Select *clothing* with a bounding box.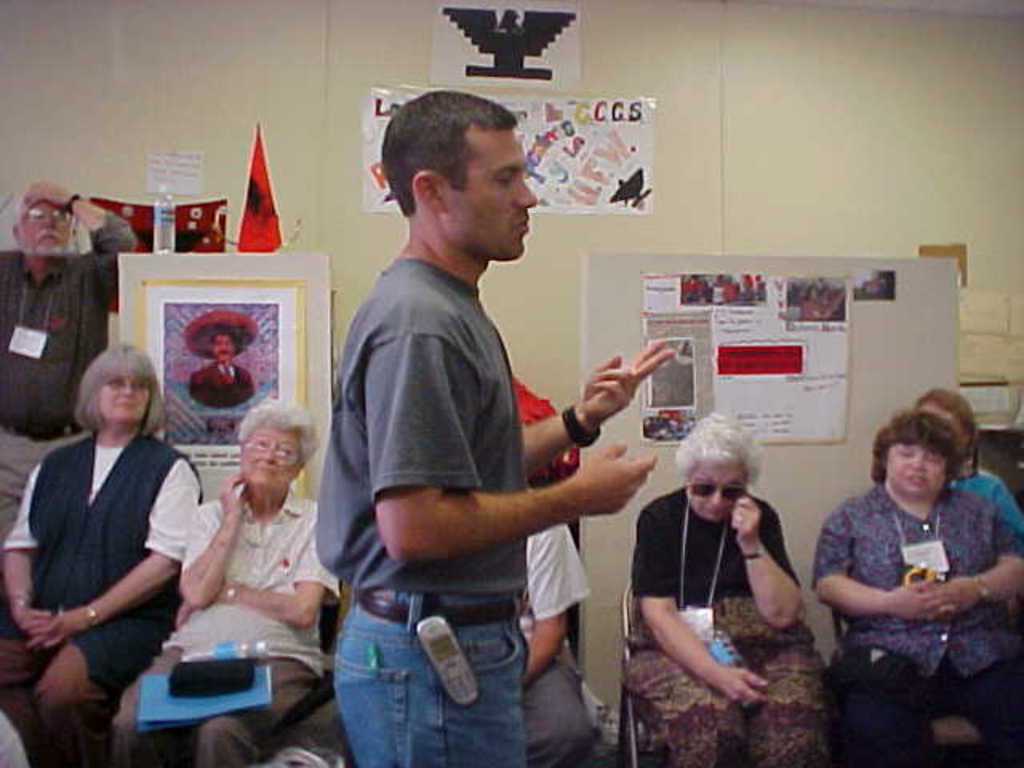
bbox=[795, 464, 1022, 766].
